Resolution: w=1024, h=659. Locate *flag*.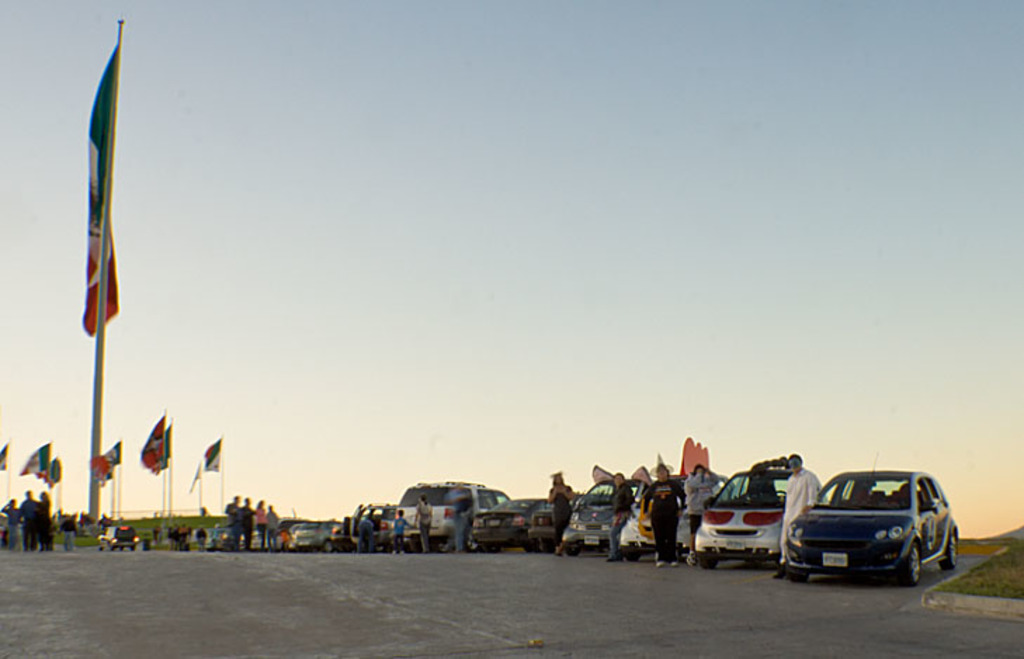
region(93, 441, 119, 478).
